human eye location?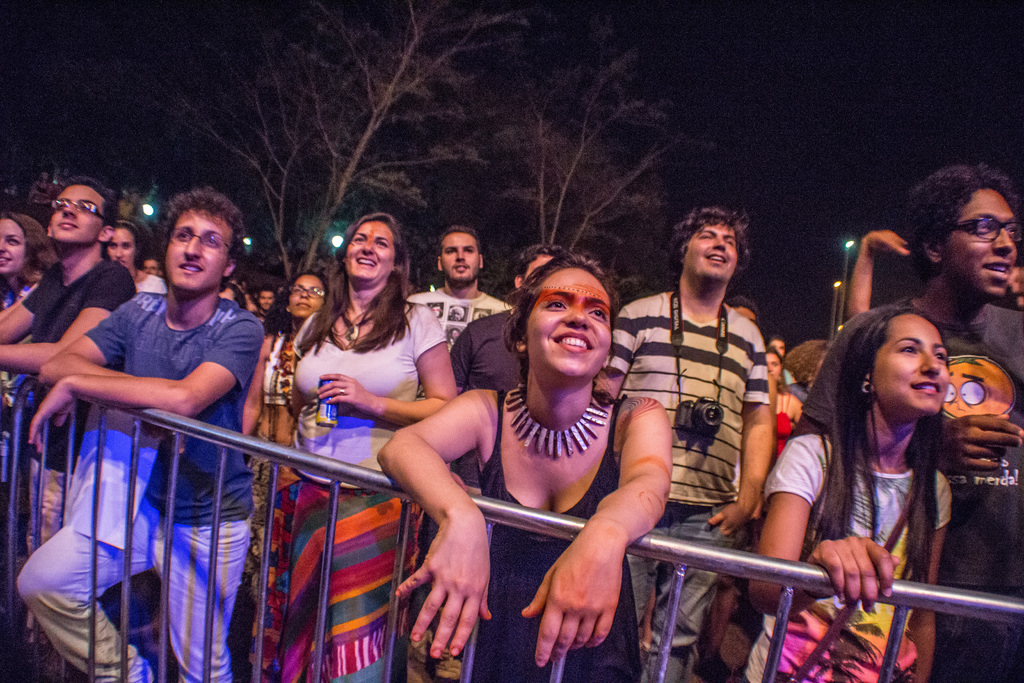
(left=896, top=343, right=918, bottom=357)
